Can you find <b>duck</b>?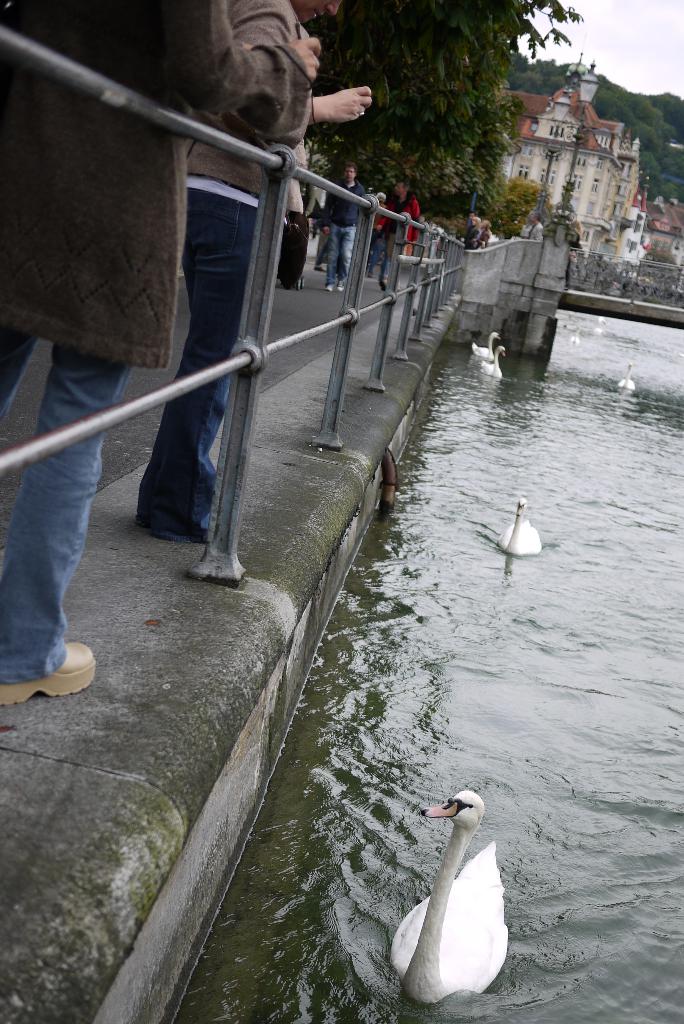
Yes, bounding box: locate(493, 491, 549, 561).
